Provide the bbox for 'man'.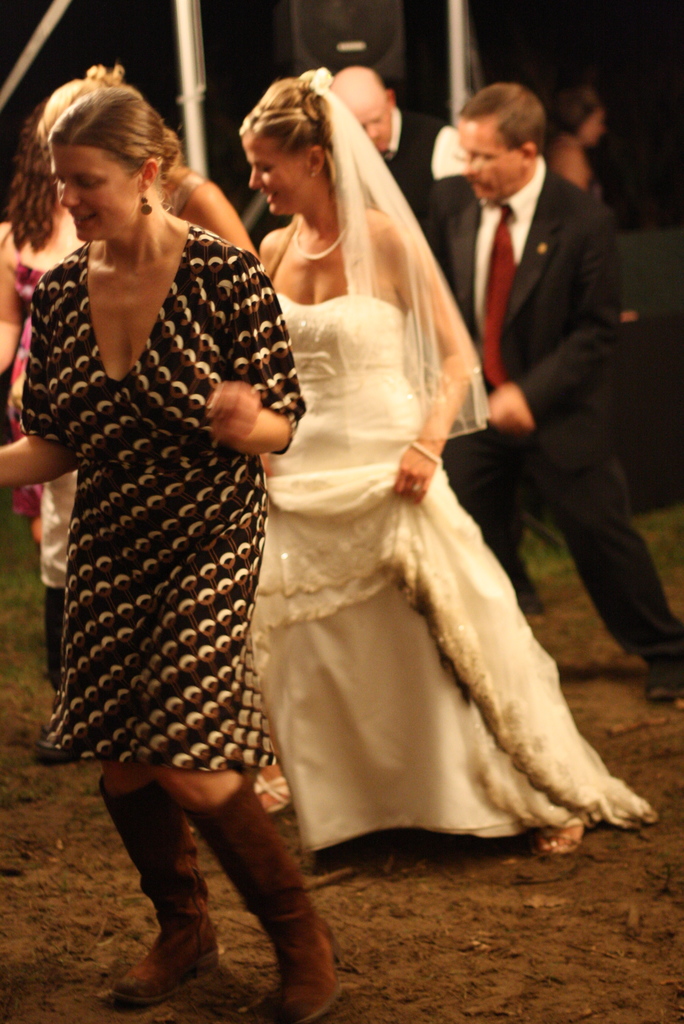
446, 88, 683, 704.
